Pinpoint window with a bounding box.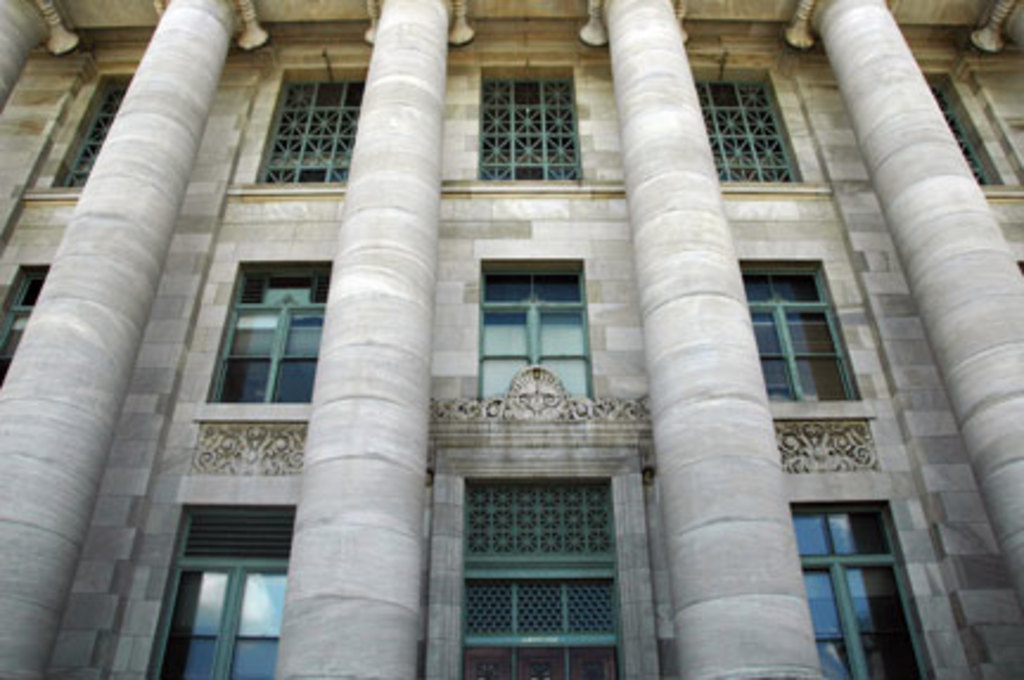
x1=740 y1=261 x2=863 y2=405.
